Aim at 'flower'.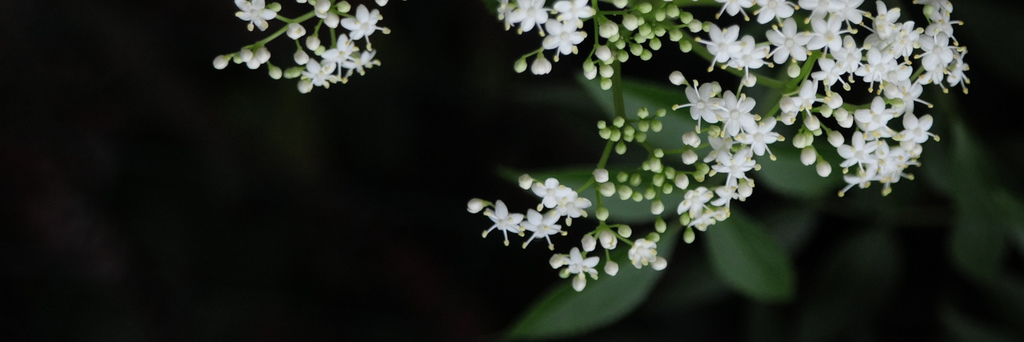
Aimed at [left=563, top=251, right=600, bottom=277].
